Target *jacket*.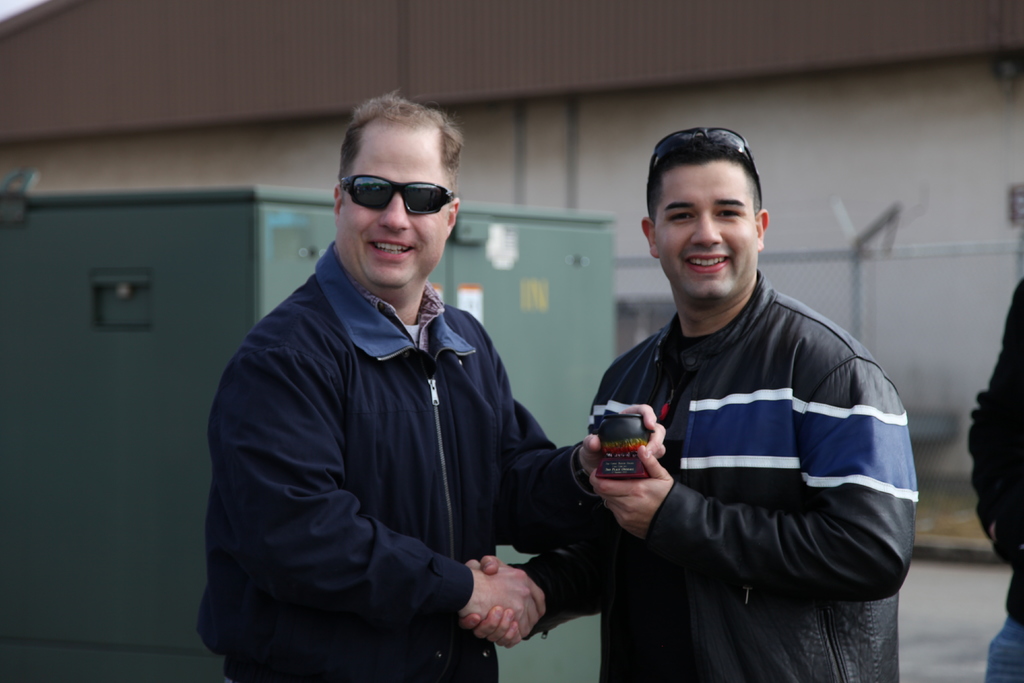
Target region: [x1=184, y1=175, x2=583, y2=650].
